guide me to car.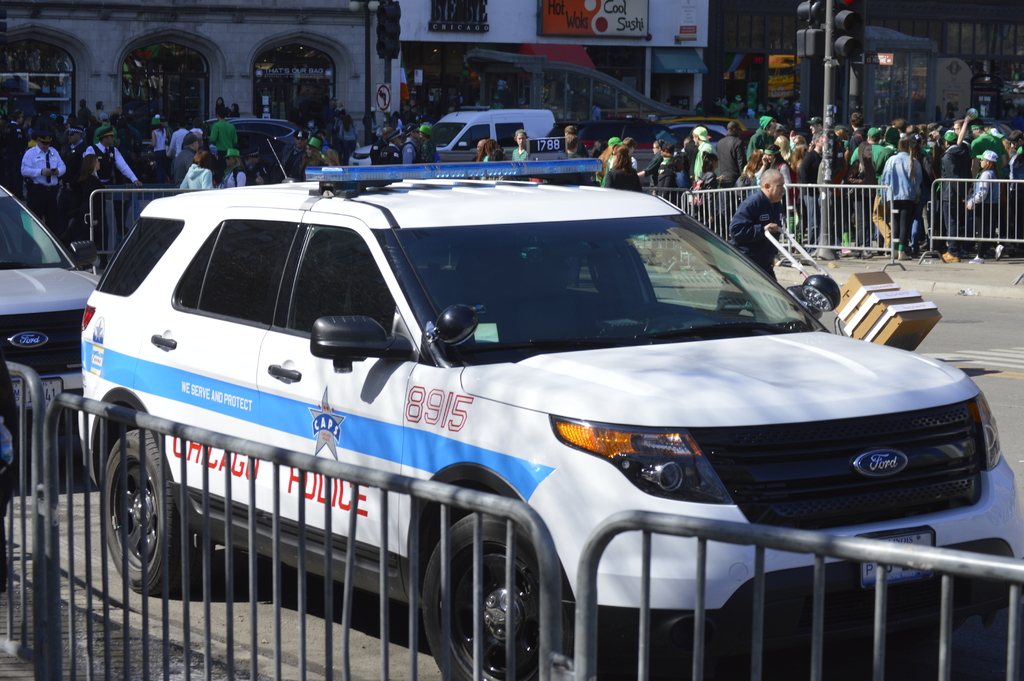
Guidance: left=67, top=146, right=986, bottom=645.
